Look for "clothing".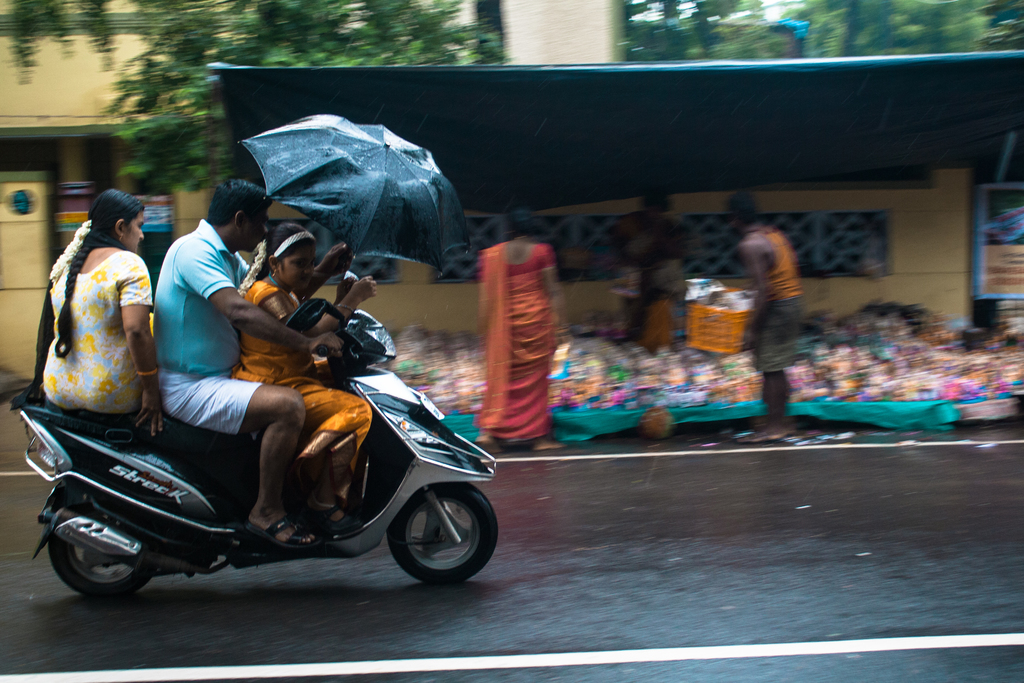
Found: [x1=741, y1=229, x2=804, y2=369].
